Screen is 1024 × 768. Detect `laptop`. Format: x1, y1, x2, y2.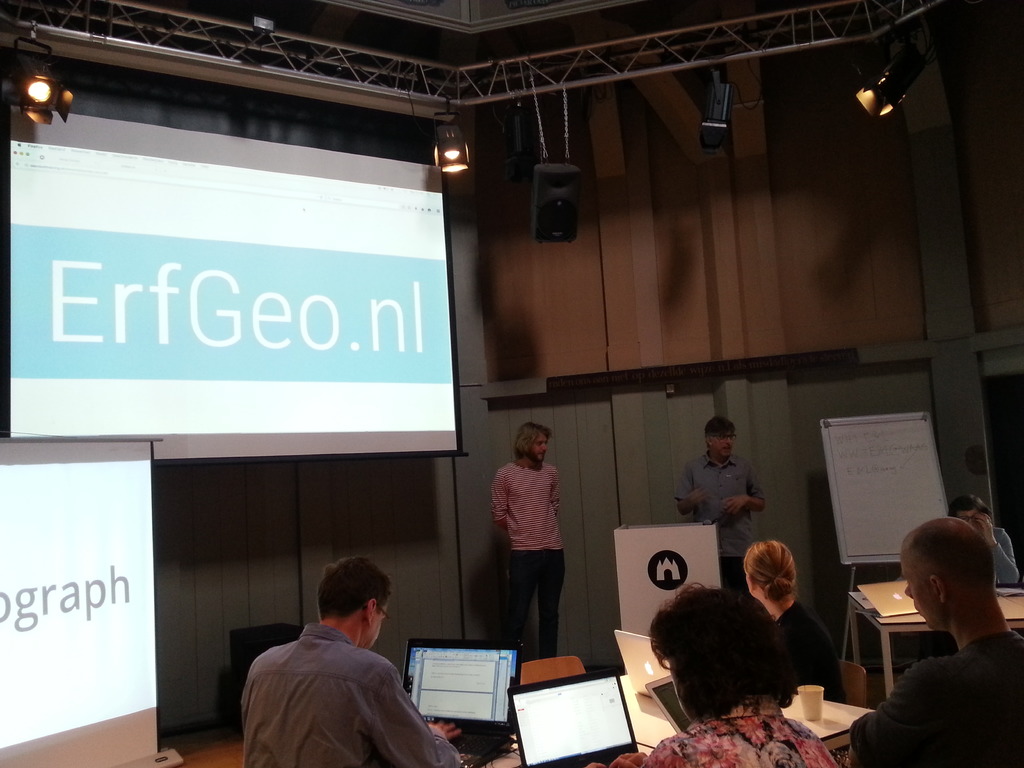
617, 632, 670, 700.
